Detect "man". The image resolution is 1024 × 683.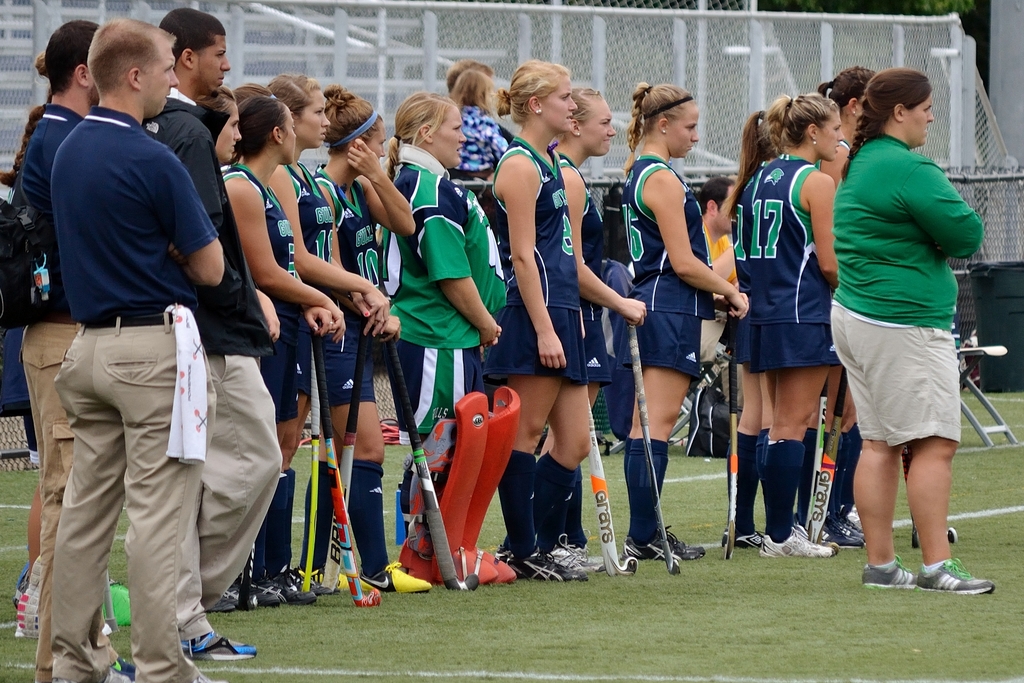
{"left": 21, "top": 13, "right": 102, "bottom": 641}.
